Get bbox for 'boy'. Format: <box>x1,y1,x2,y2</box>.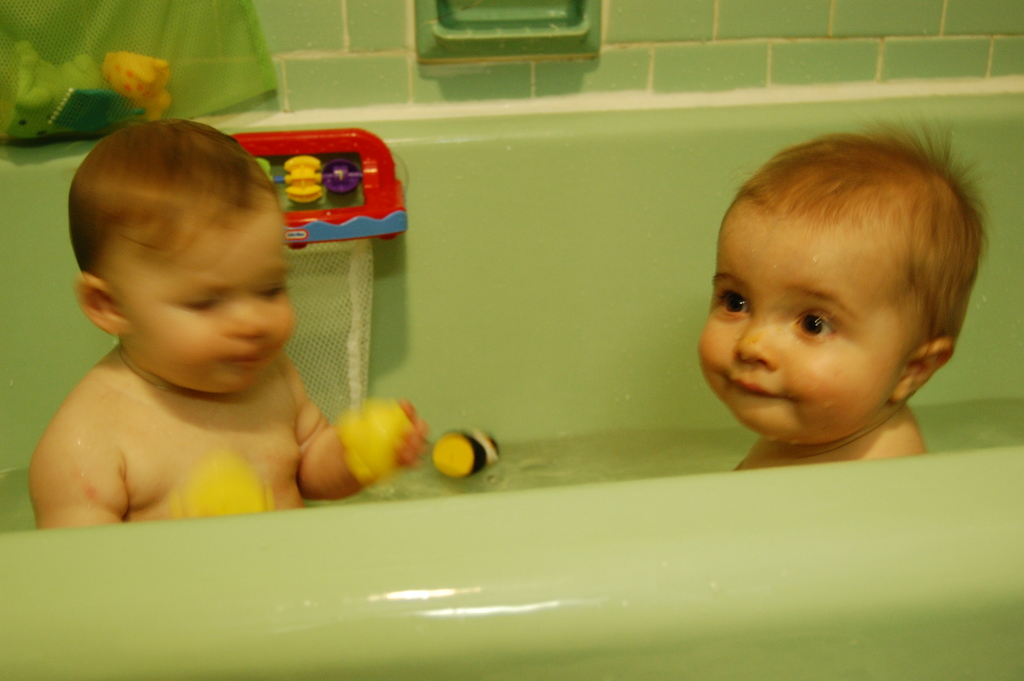
<box>12,122,401,532</box>.
